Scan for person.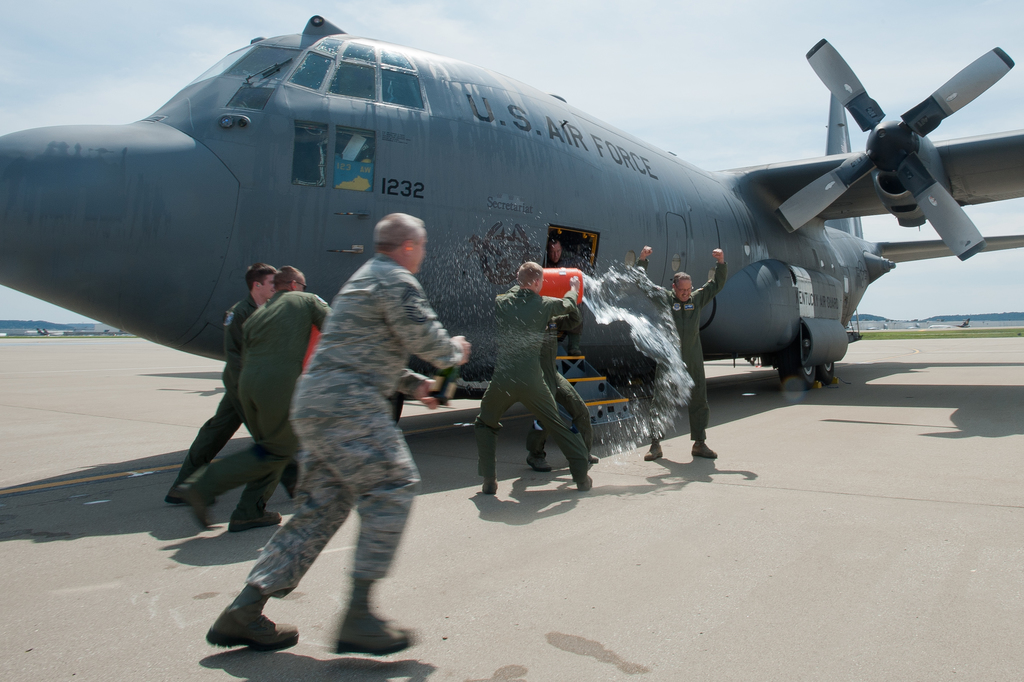
Scan result: Rect(480, 259, 584, 491).
